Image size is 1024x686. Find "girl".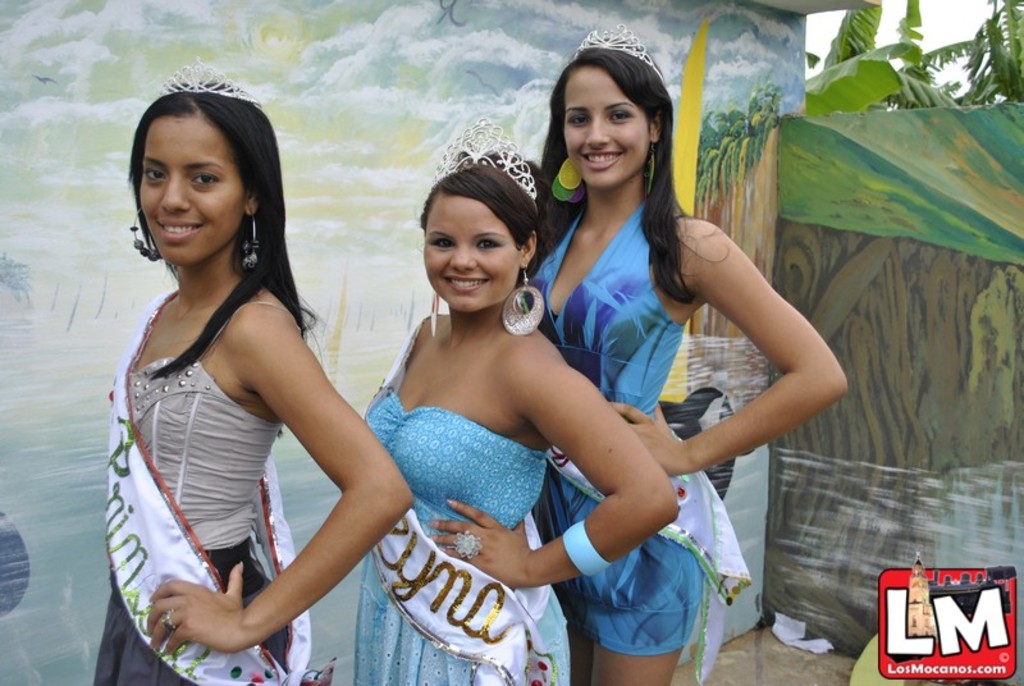
bbox=[92, 58, 417, 685].
